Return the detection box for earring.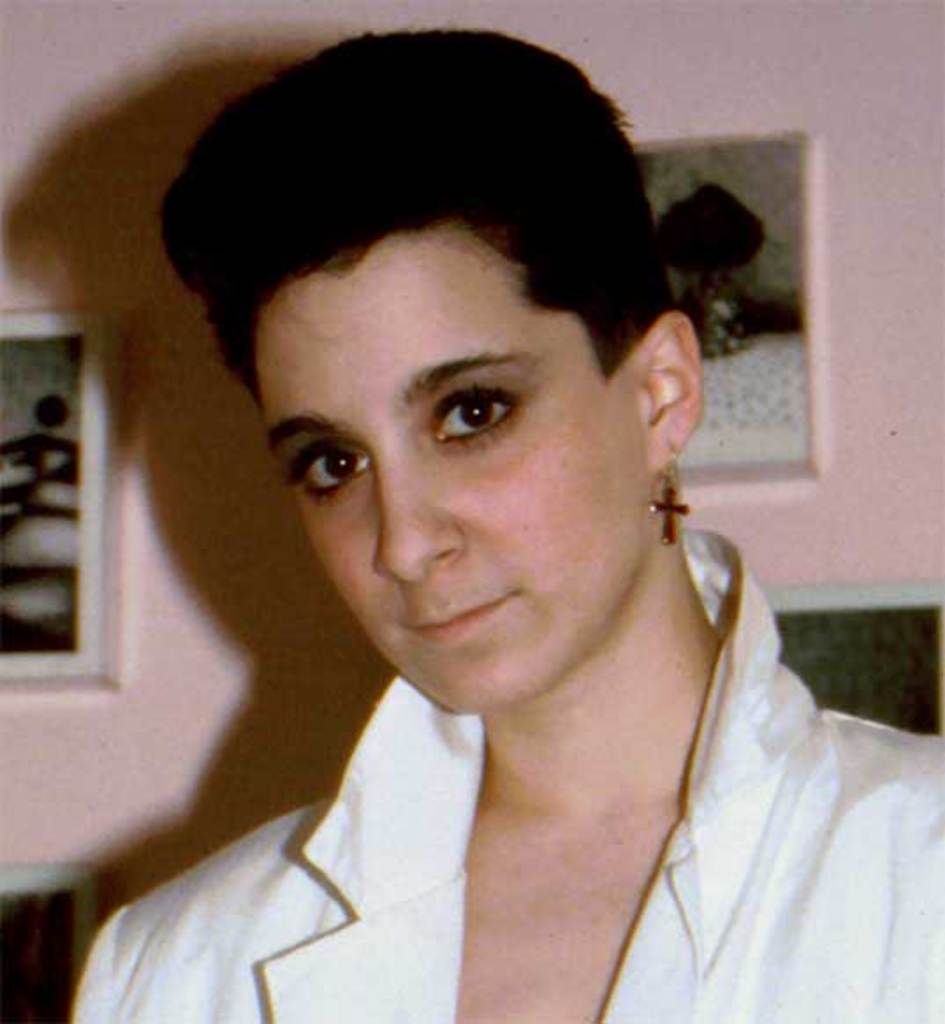
crop(644, 445, 693, 545).
